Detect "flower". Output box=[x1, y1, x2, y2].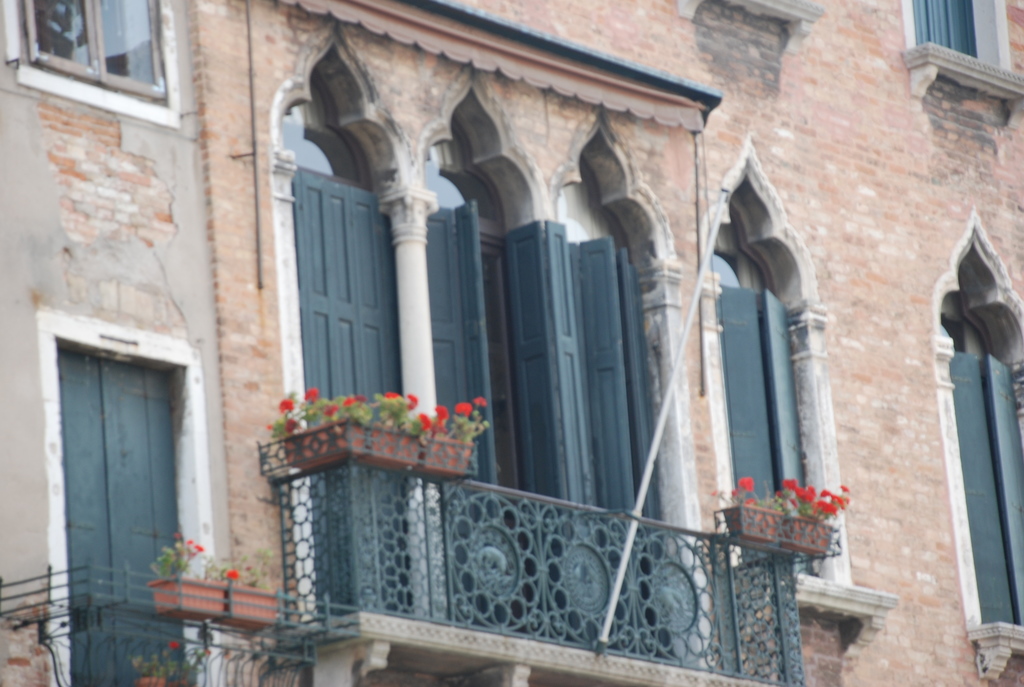
box=[222, 568, 239, 580].
